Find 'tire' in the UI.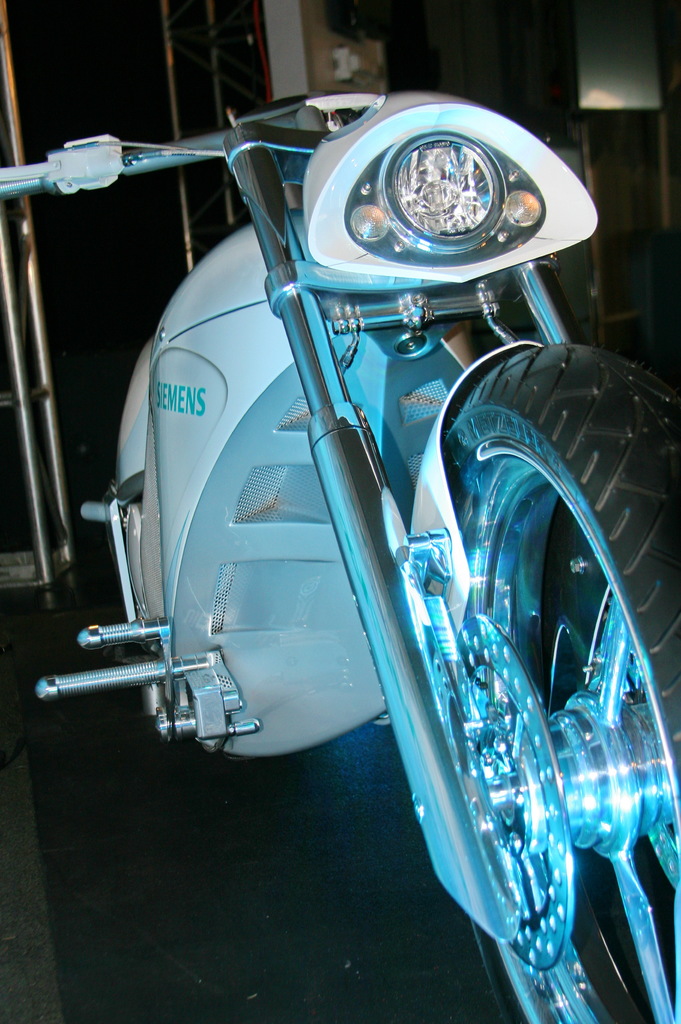
UI element at pyautogui.locateOnScreen(397, 305, 657, 847).
